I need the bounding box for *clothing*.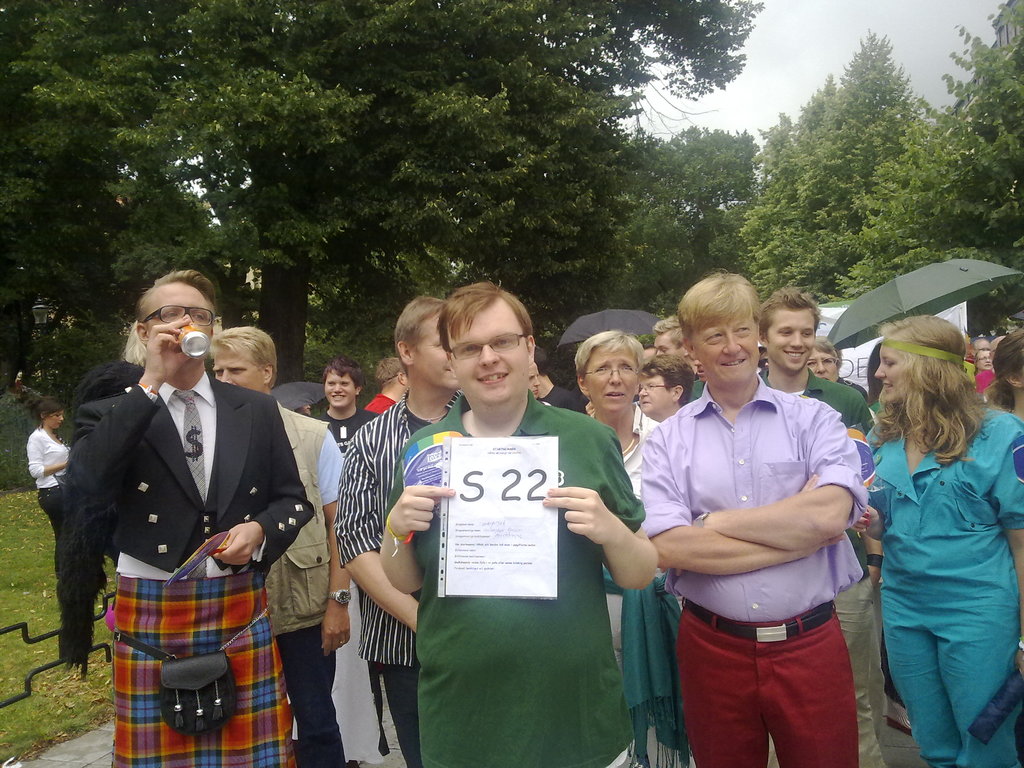
Here it is: 678 596 851 767.
